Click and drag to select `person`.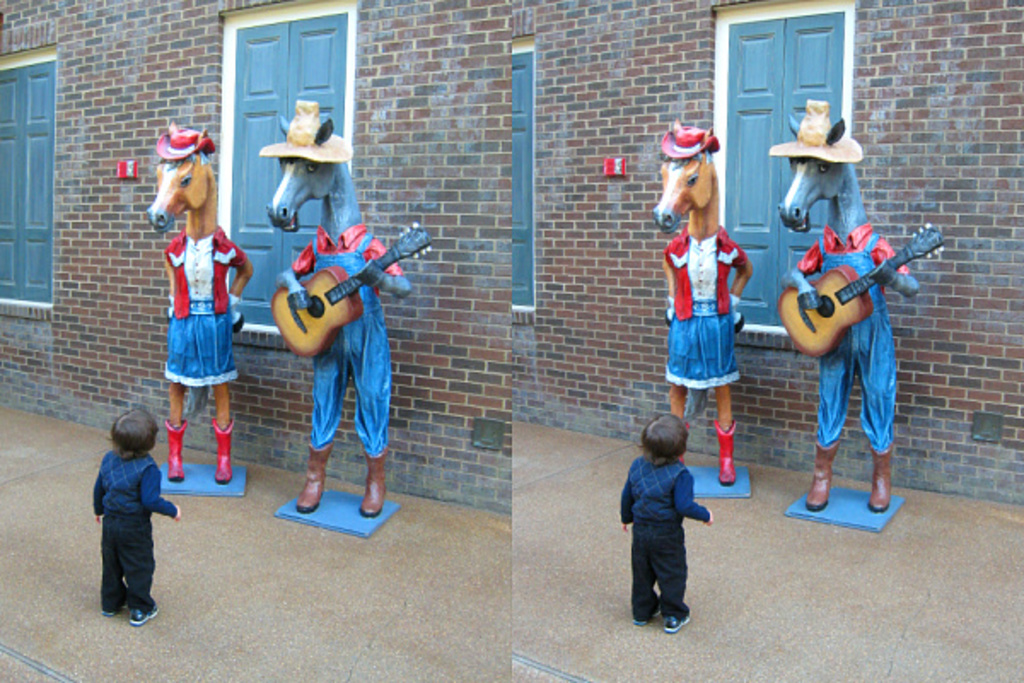
Selection: <bbox>620, 415, 713, 630</bbox>.
